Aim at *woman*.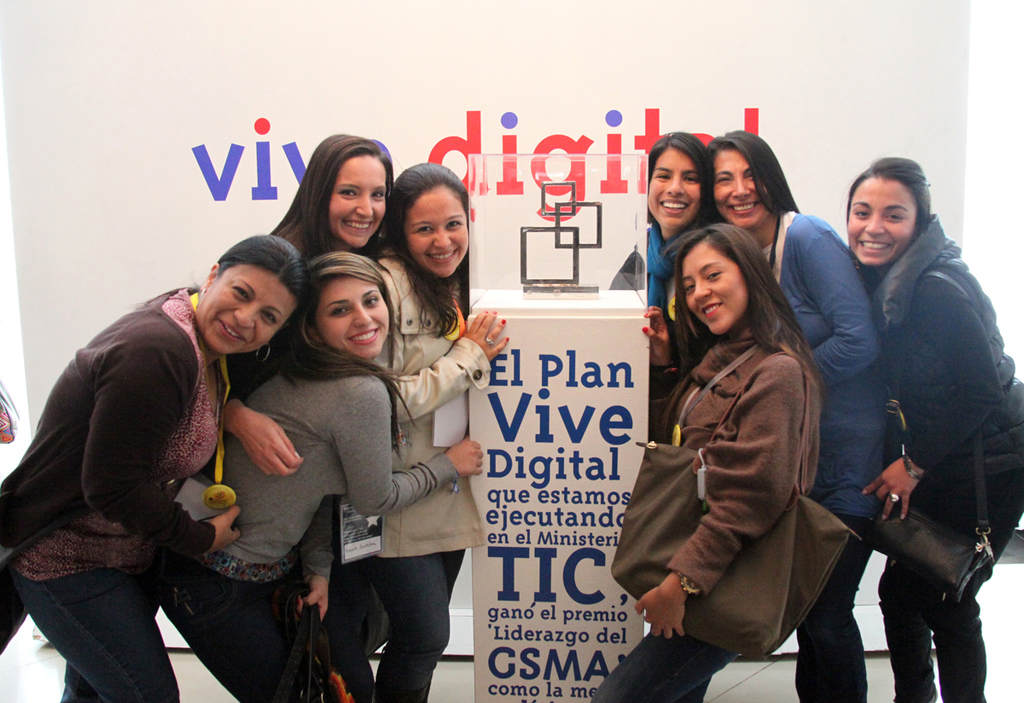
Aimed at <region>220, 135, 393, 479</region>.
